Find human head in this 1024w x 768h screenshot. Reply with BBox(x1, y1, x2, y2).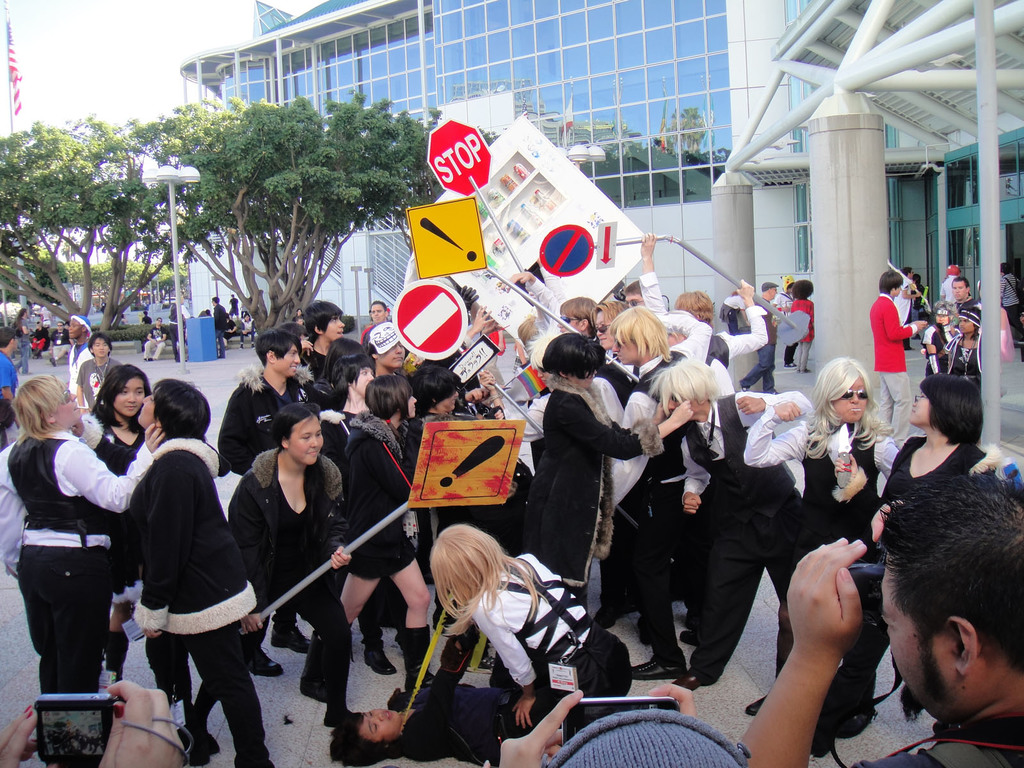
BBox(793, 280, 816, 301).
